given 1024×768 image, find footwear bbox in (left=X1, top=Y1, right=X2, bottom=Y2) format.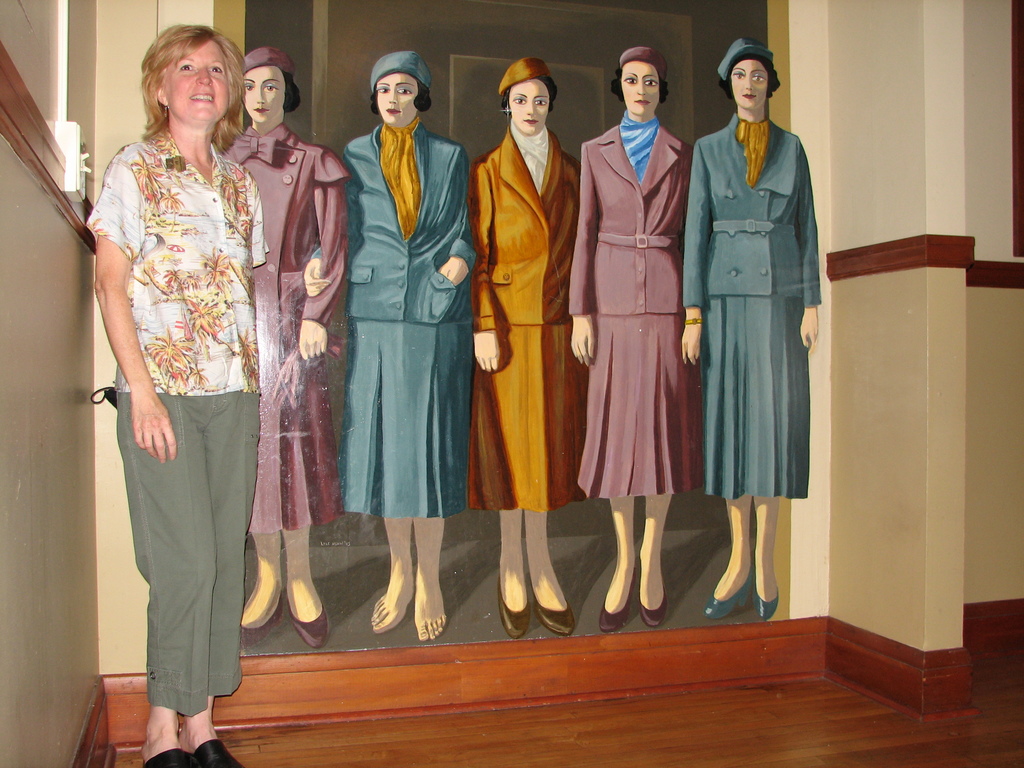
(left=492, top=532, right=570, bottom=646).
